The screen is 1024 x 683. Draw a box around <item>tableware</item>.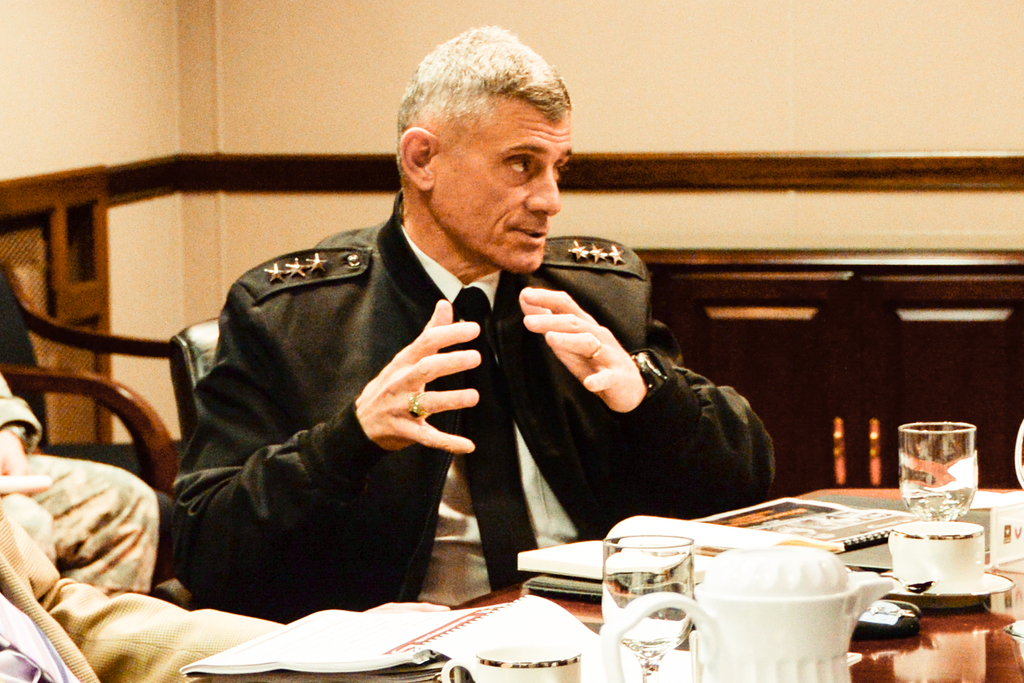
876/571/1012/614.
